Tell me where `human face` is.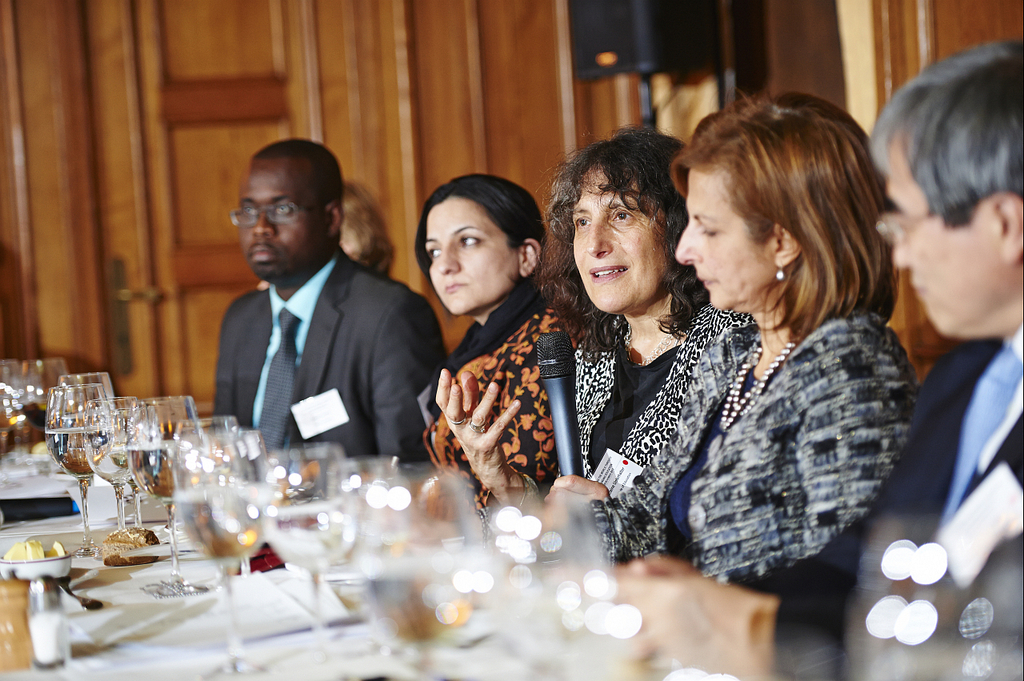
`human face` is at rect(678, 166, 774, 310).
